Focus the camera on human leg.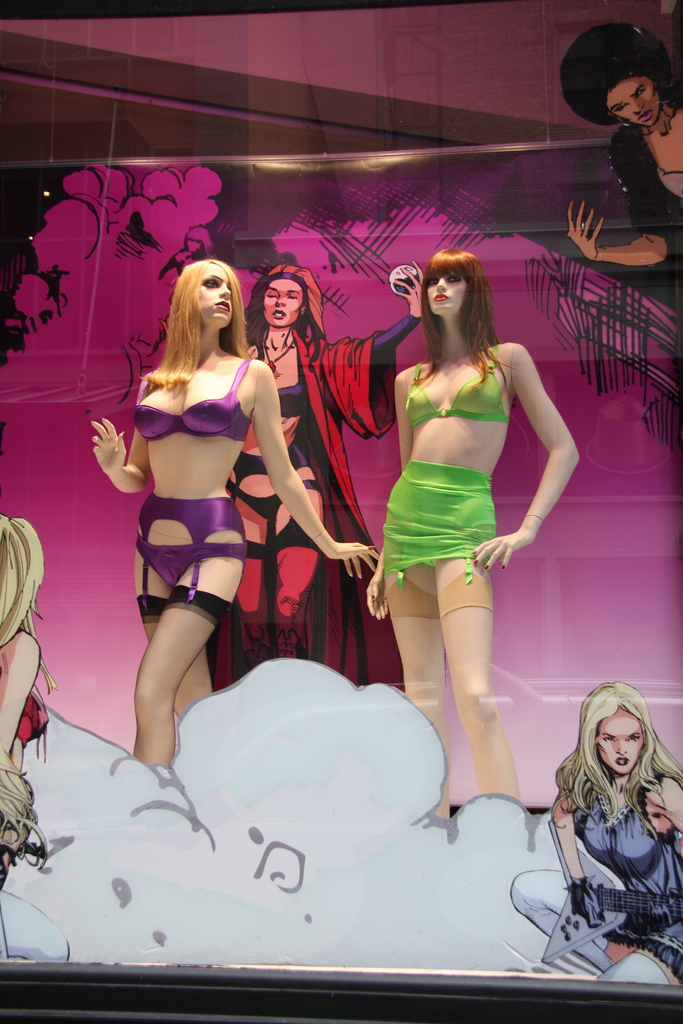
Focus region: [x1=519, y1=870, x2=609, y2=960].
